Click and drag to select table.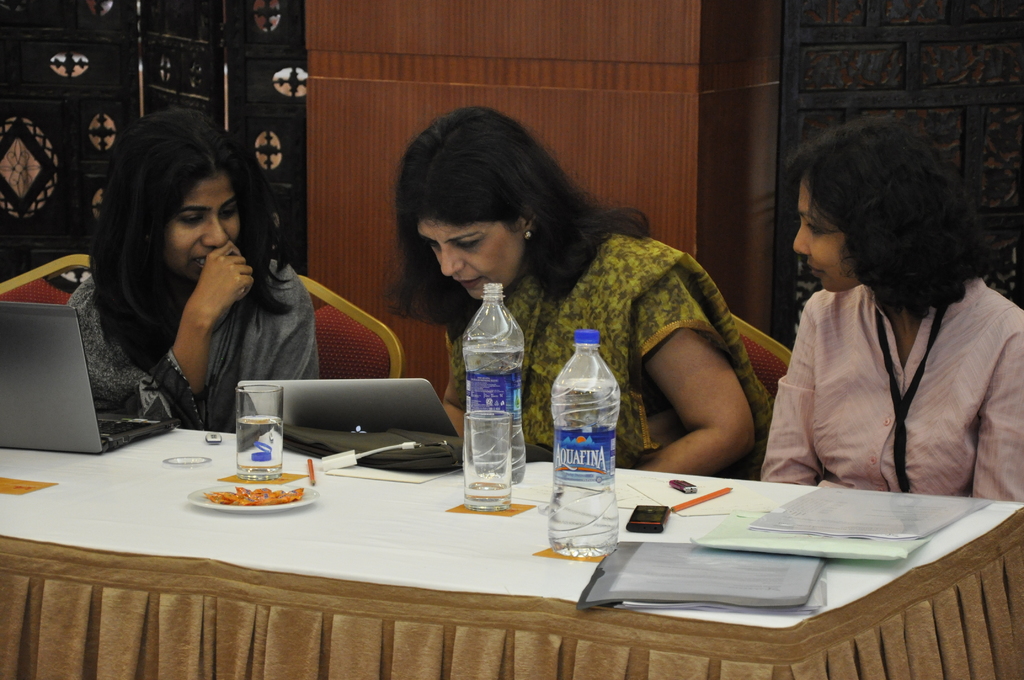
Selection: <box>0,387,1023,679</box>.
